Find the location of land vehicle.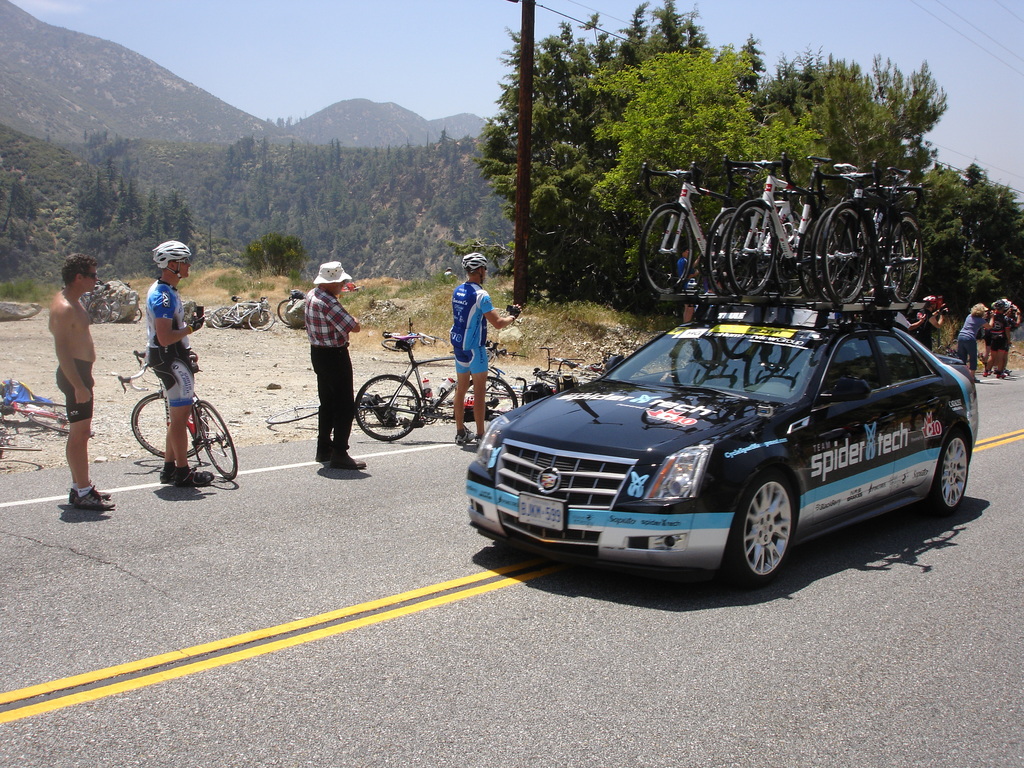
Location: rect(79, 285, 111, 323).
